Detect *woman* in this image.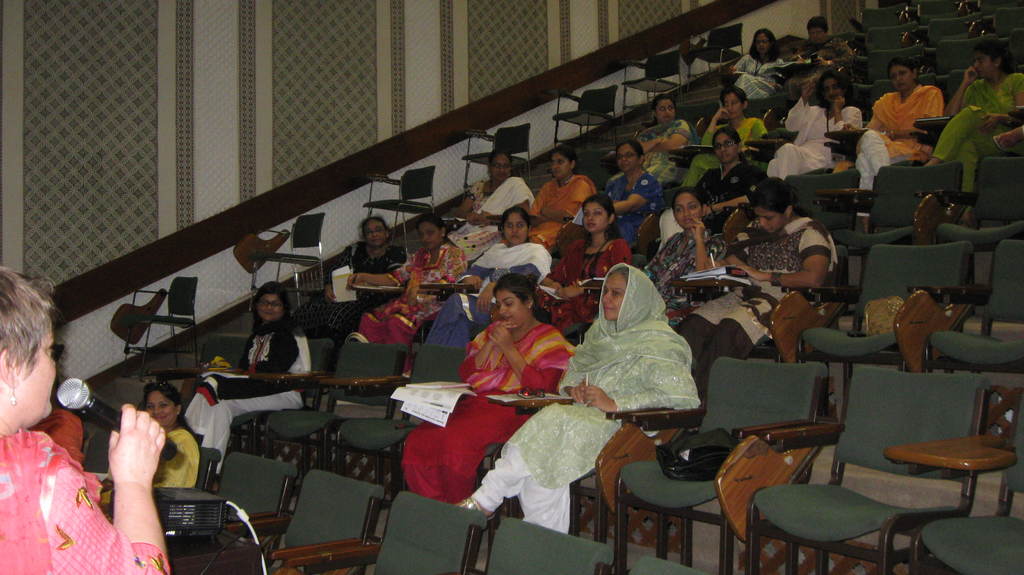
Detection: select_region(358, 216, 470, 373).
